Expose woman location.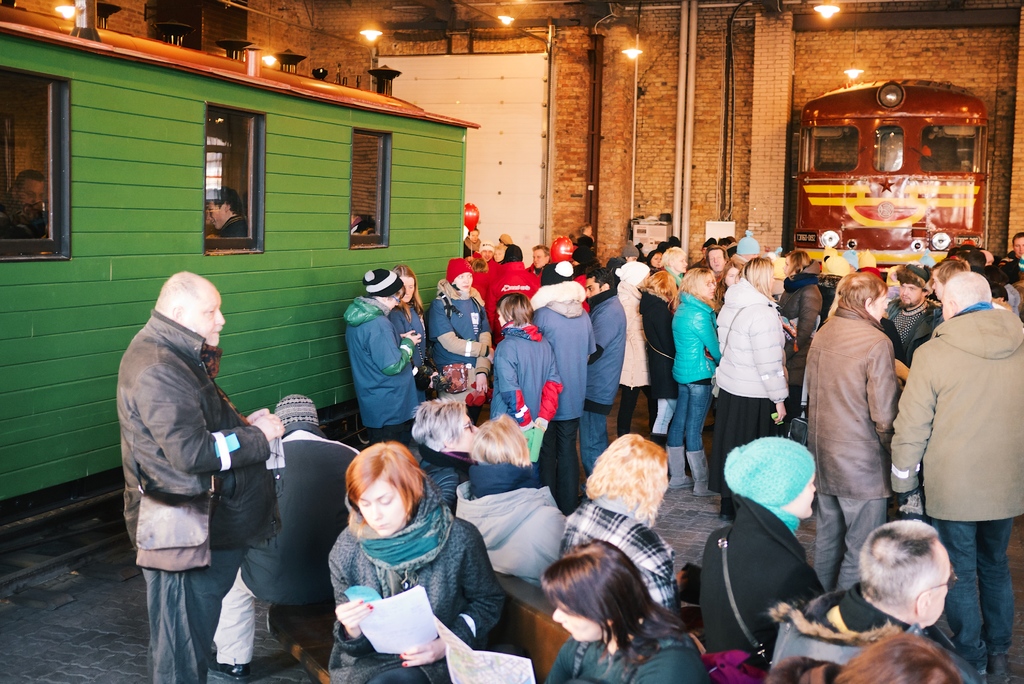
Exposed at (558,430,694,628).
